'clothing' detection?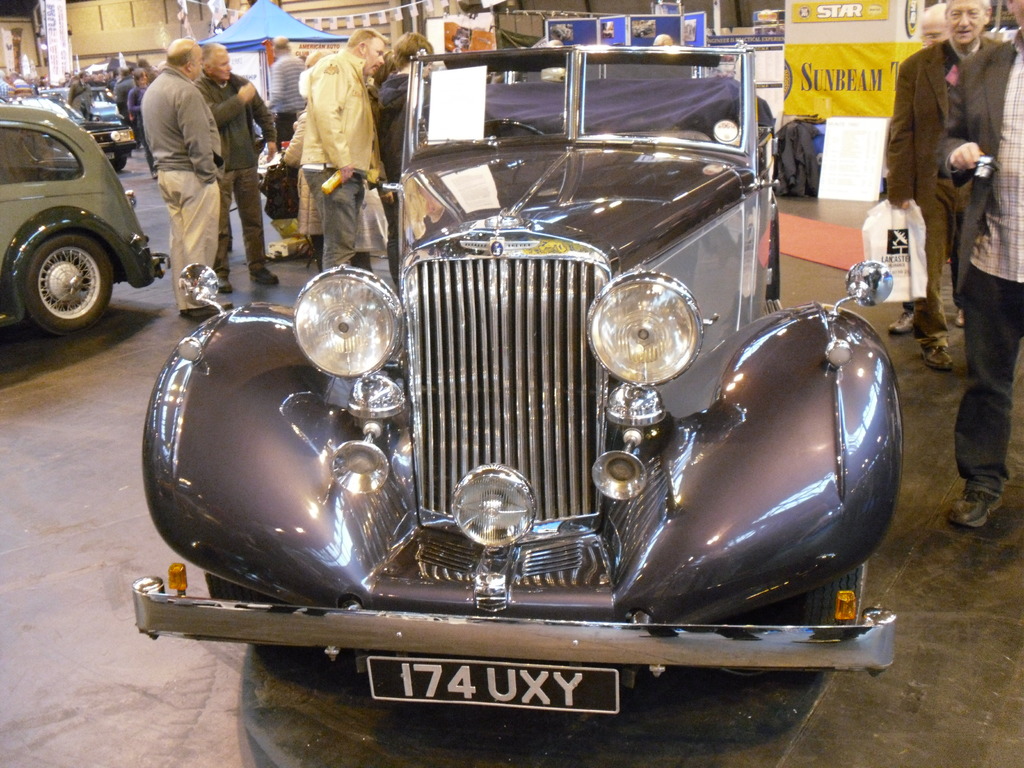
(left=113, top=74, right=137, bottom=126)
